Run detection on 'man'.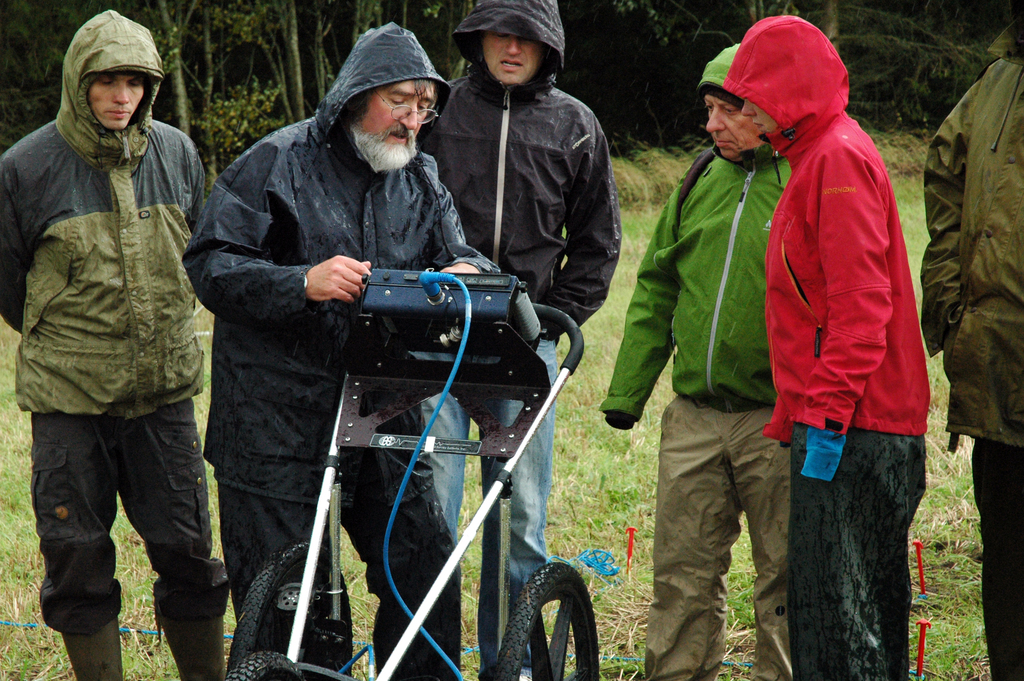
Result: <box>915,51,1023,680</box>.
